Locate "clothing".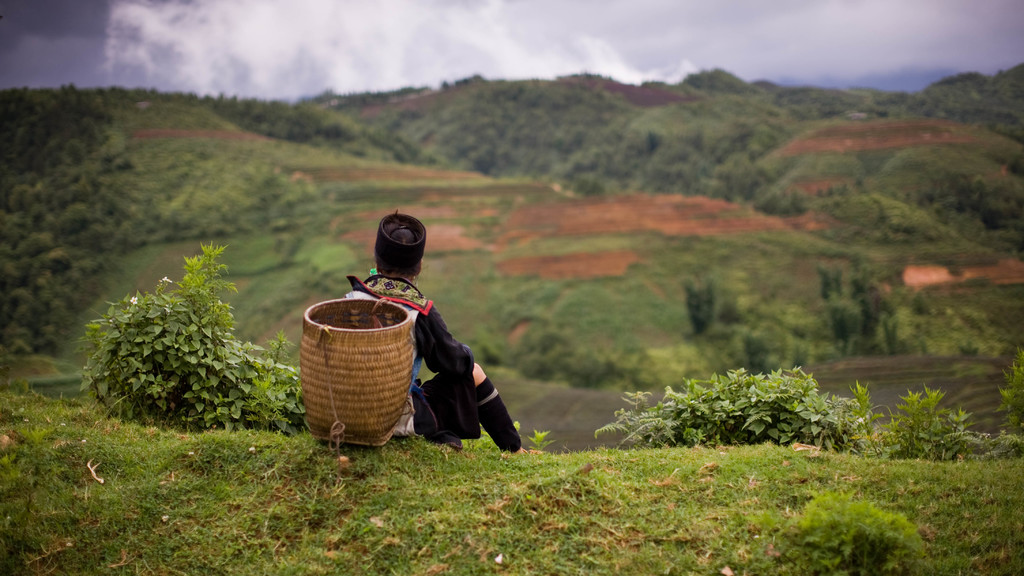
Bounding box: x1=341 y1=269 x2=470 y2=445.
